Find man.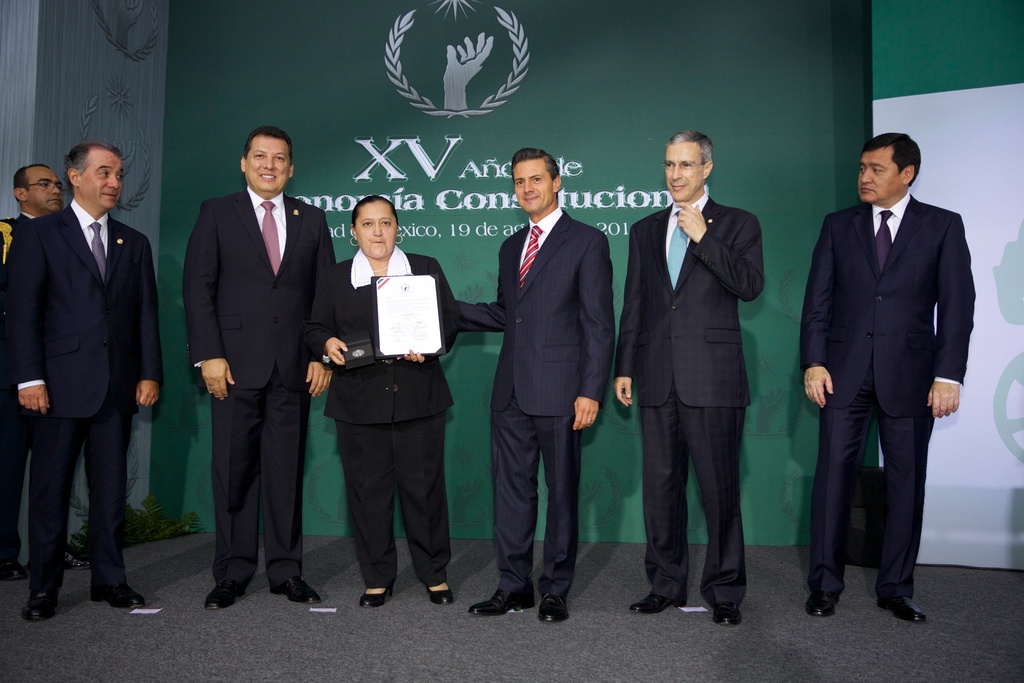
[0,160,98,572].
